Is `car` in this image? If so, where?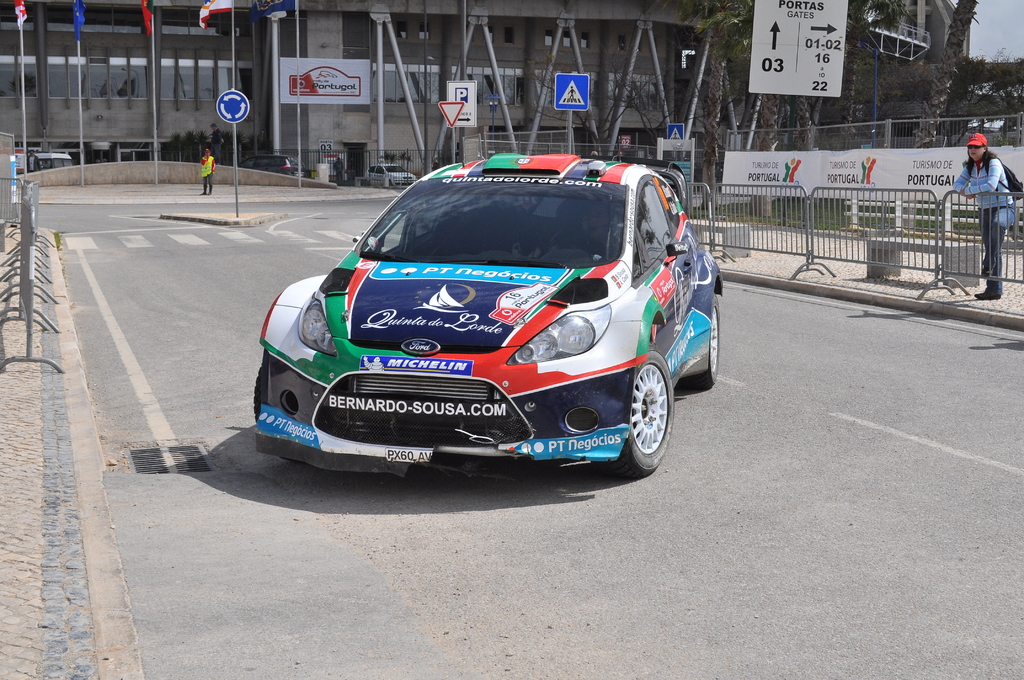
Yes, at (x1=237, y1=153, x2=304, y2=178).
